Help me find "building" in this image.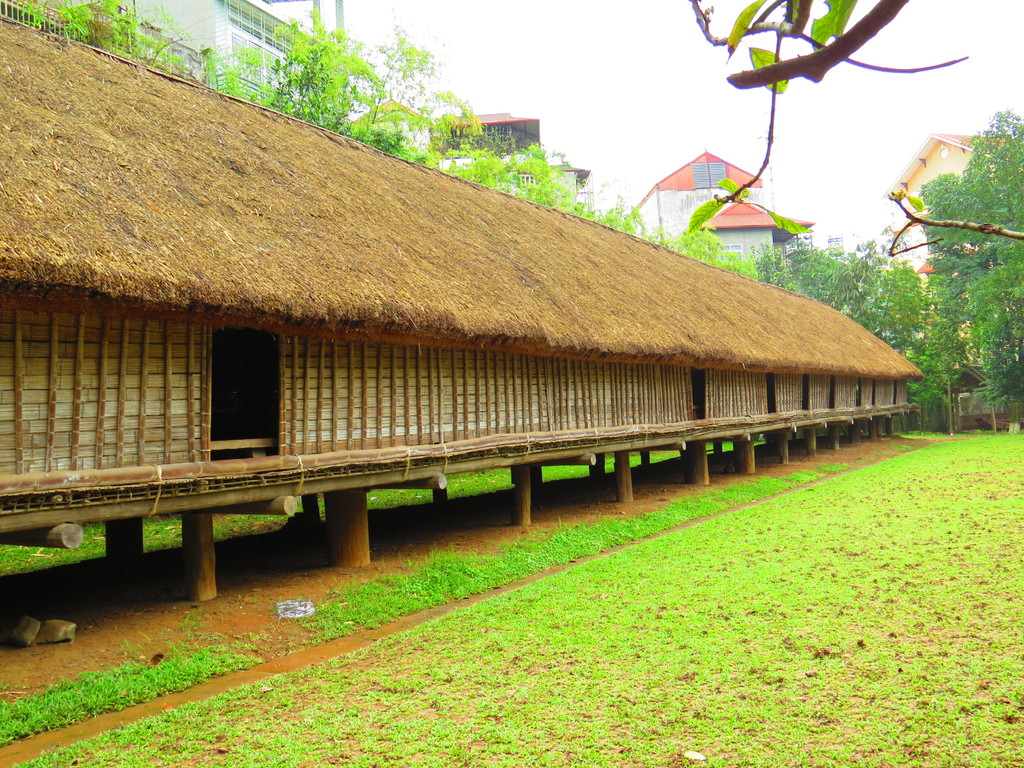
Found it: 896/132/1023/252.
